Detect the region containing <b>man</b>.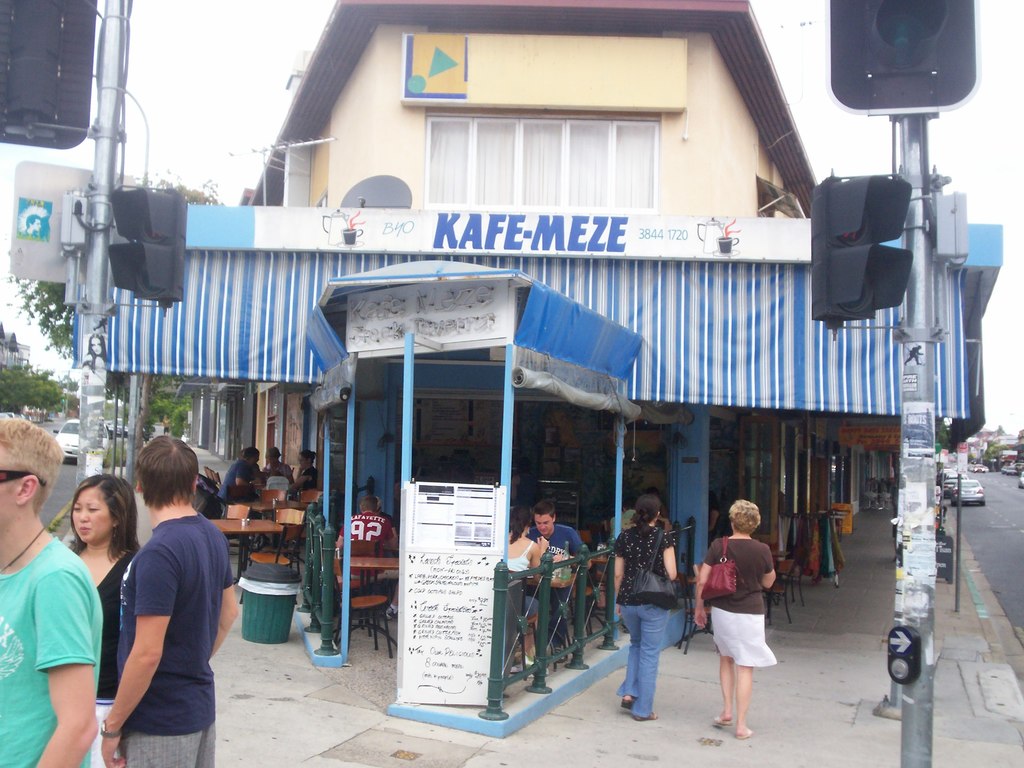
x1=529, y1=505, x2=591, y2=643.
